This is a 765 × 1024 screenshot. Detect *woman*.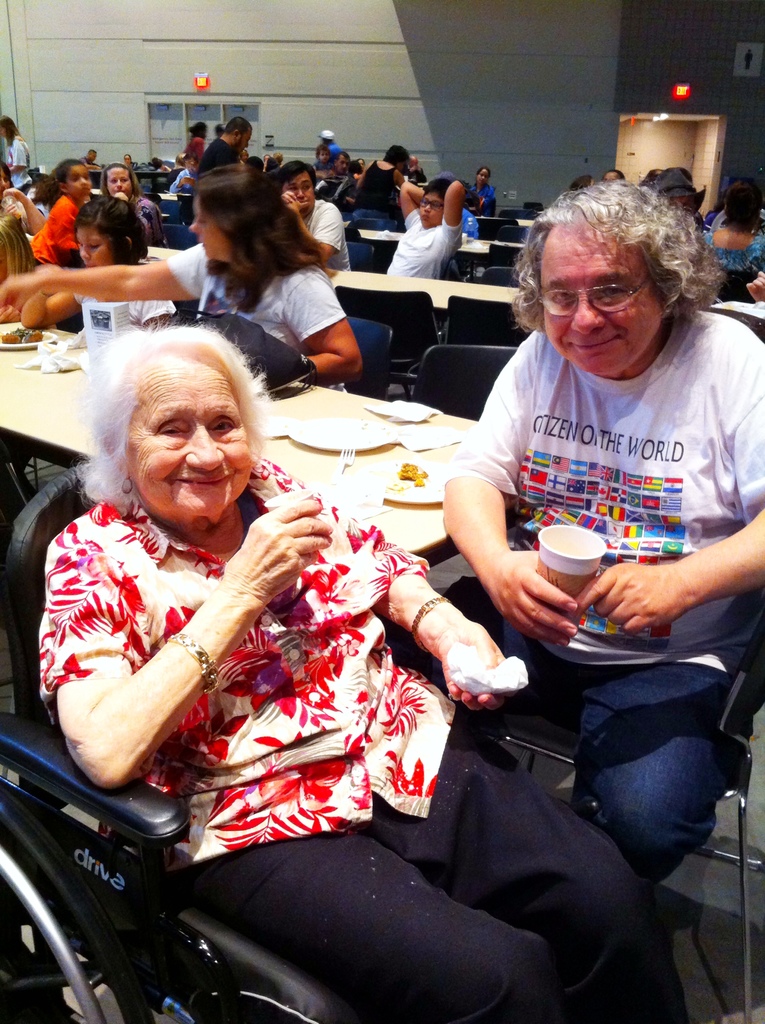
32,321,688,1023.
